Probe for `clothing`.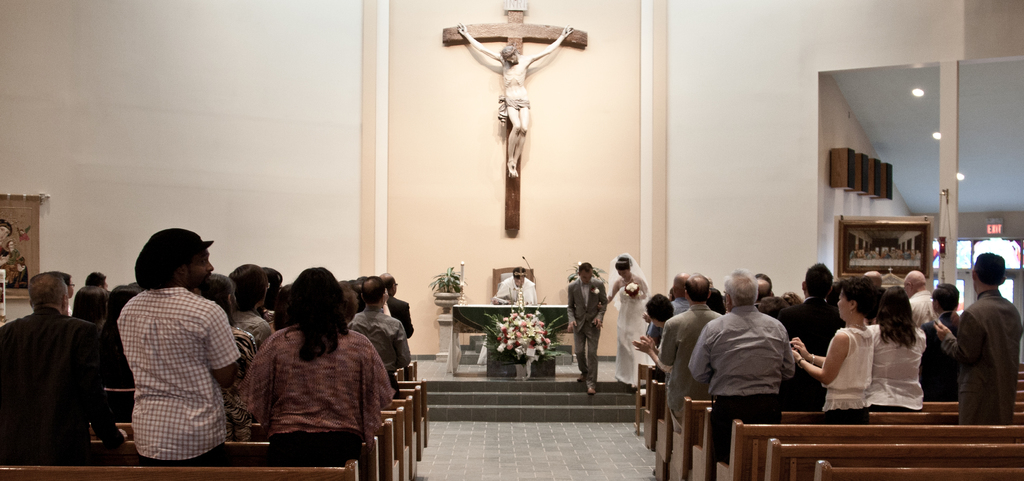
Probe result: x1=942, y1=292, x2=1023, y2=422.
